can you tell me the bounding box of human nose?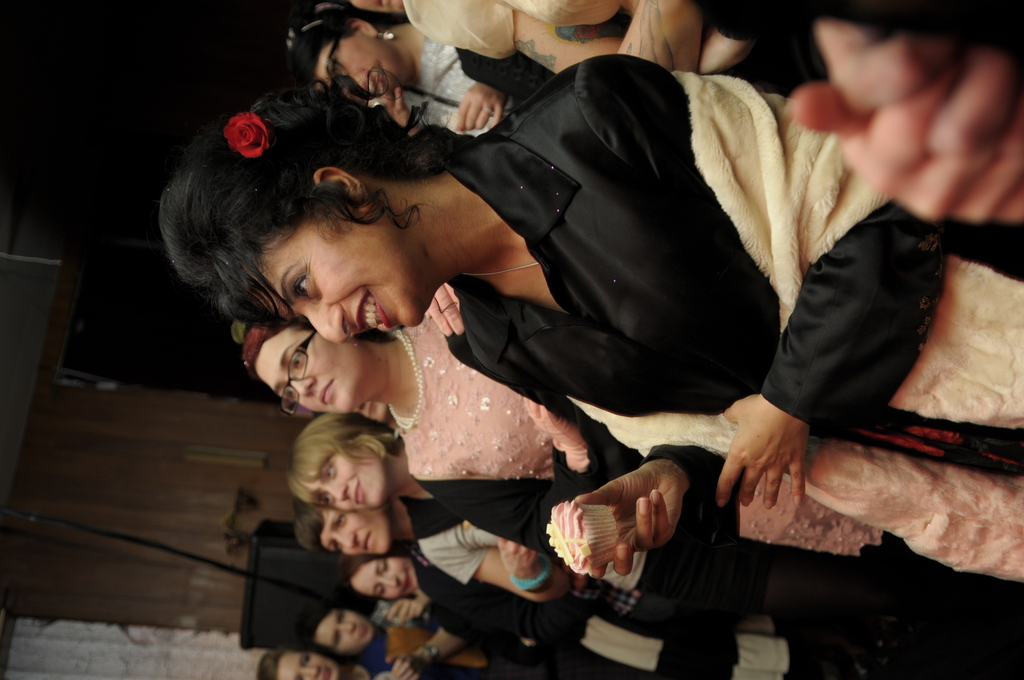
337:622:354:629.
